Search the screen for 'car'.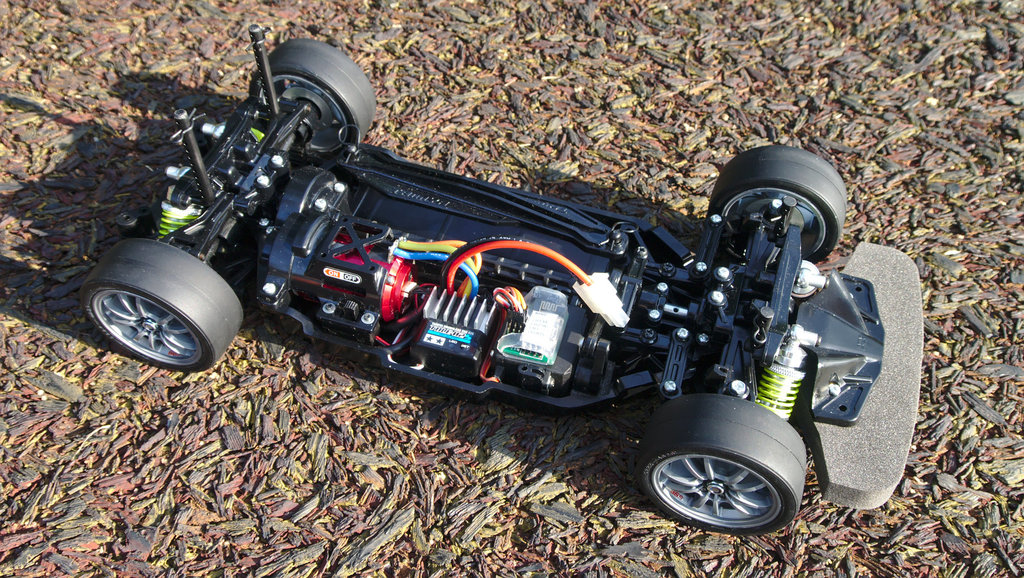
Found at BBox(80, 22, 929, 533).
